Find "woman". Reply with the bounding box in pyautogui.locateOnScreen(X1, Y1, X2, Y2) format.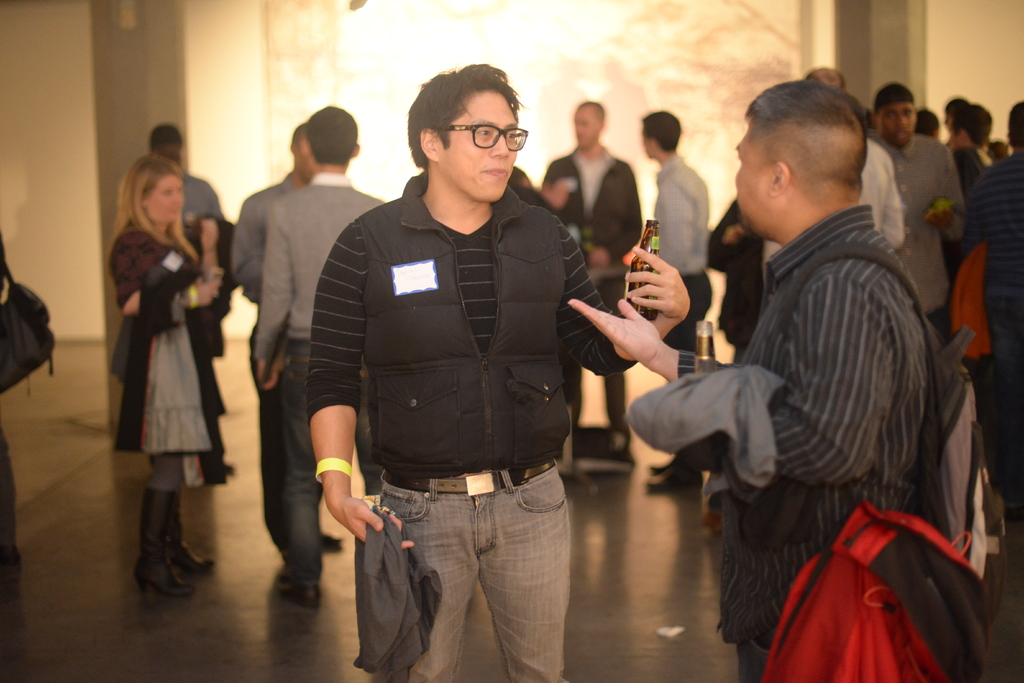
pyautogui.locateOnScreen(111, 142, 234, 589).
